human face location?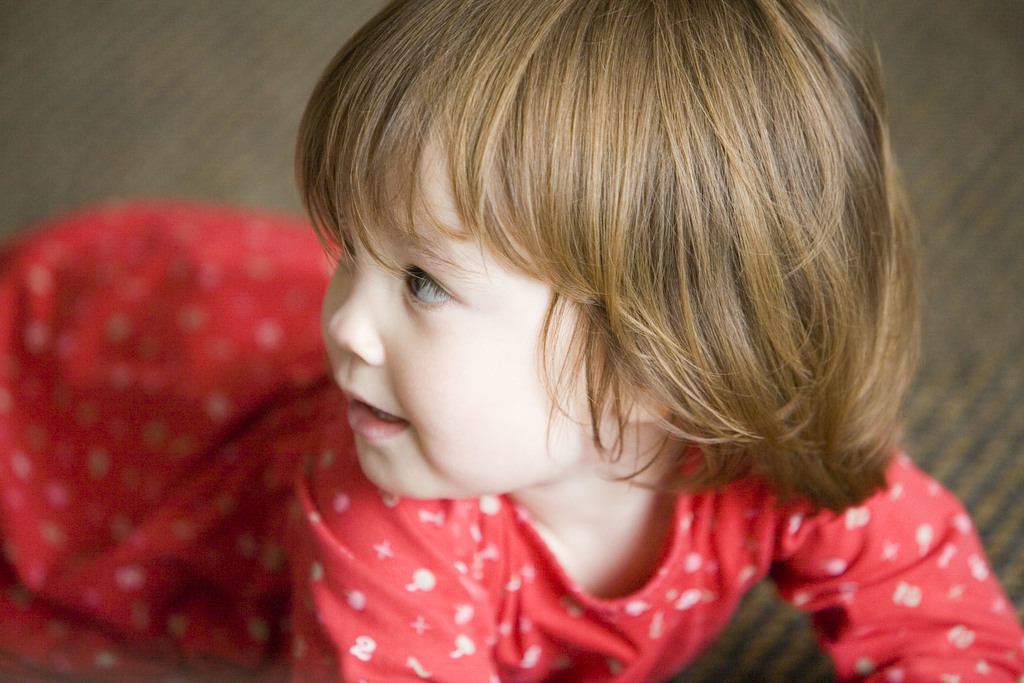
Rect(323, 125, 614, 499)
